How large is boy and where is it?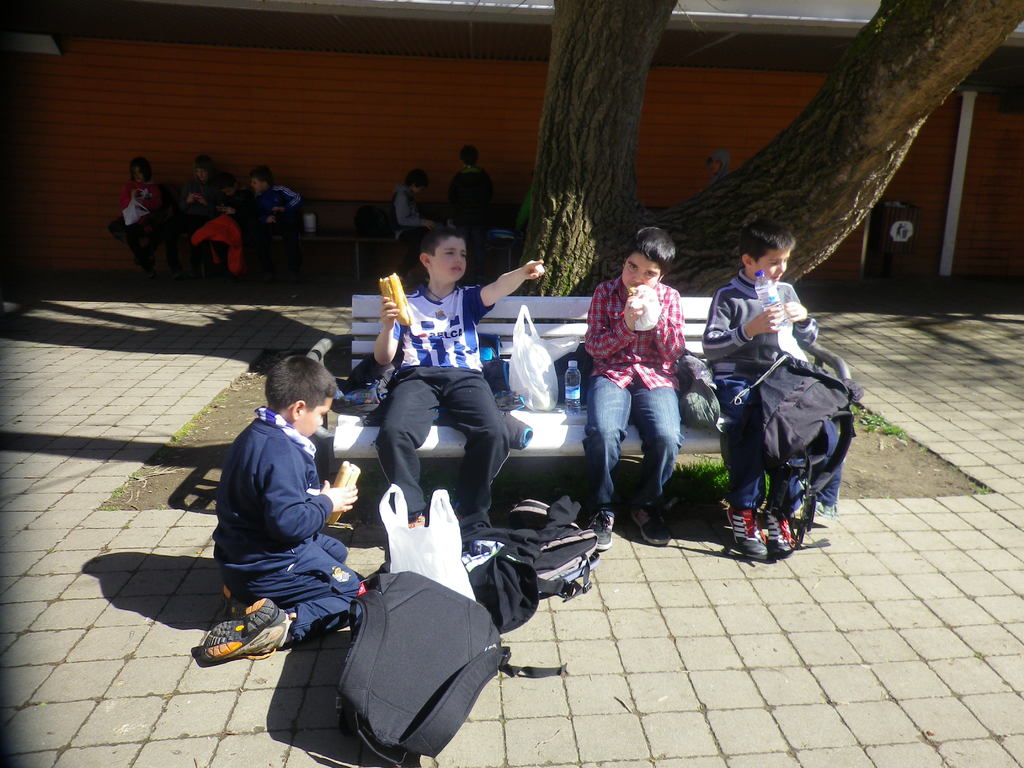
Bounding box: {"x1": 588, "y1": 226, "x2": 686, "y2": 550}.
